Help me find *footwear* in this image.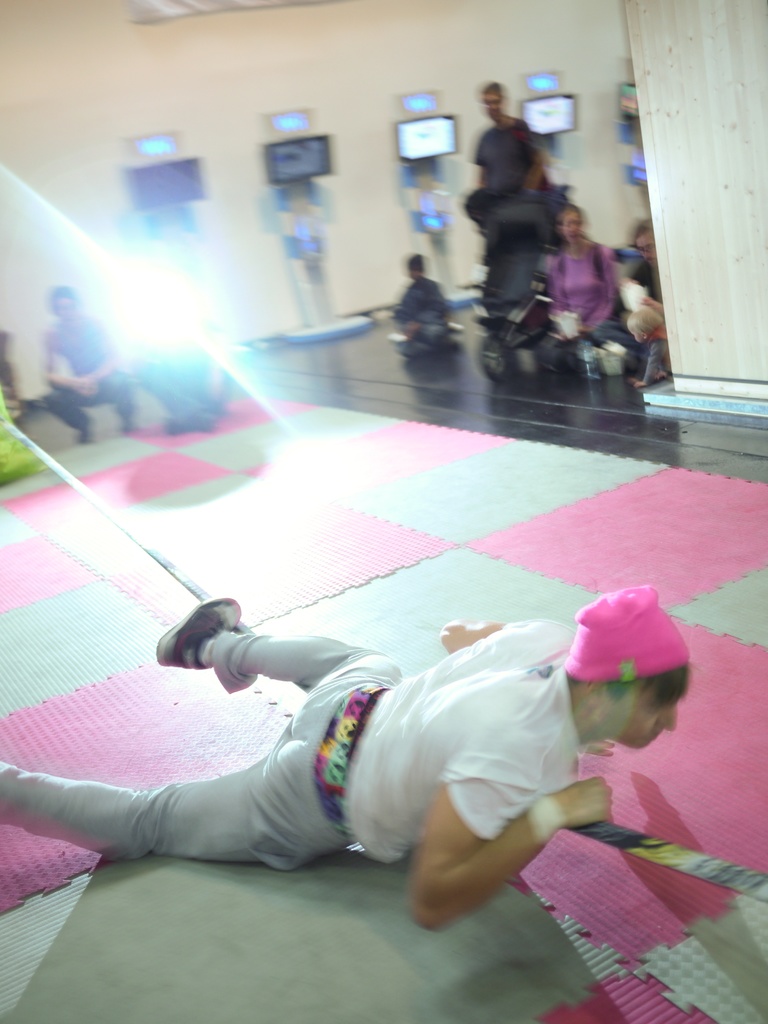
Found it: (left=120, top=406, right=129, bottom=435).
